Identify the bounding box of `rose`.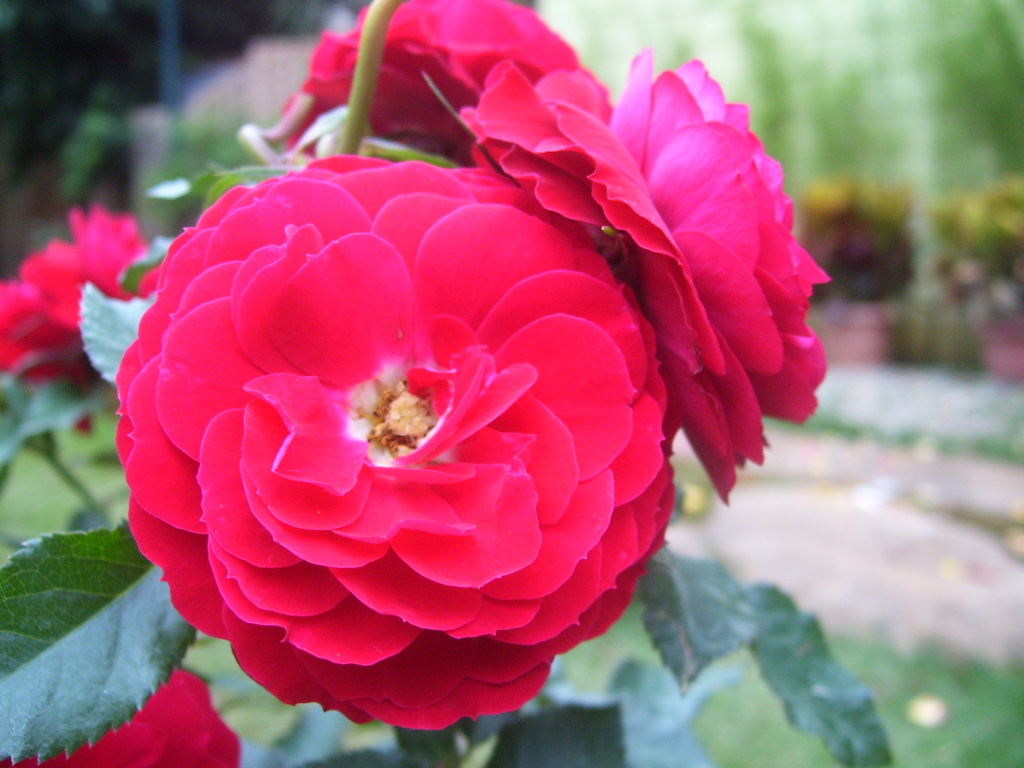
left=296, top=0, right=580, bottom=161.
